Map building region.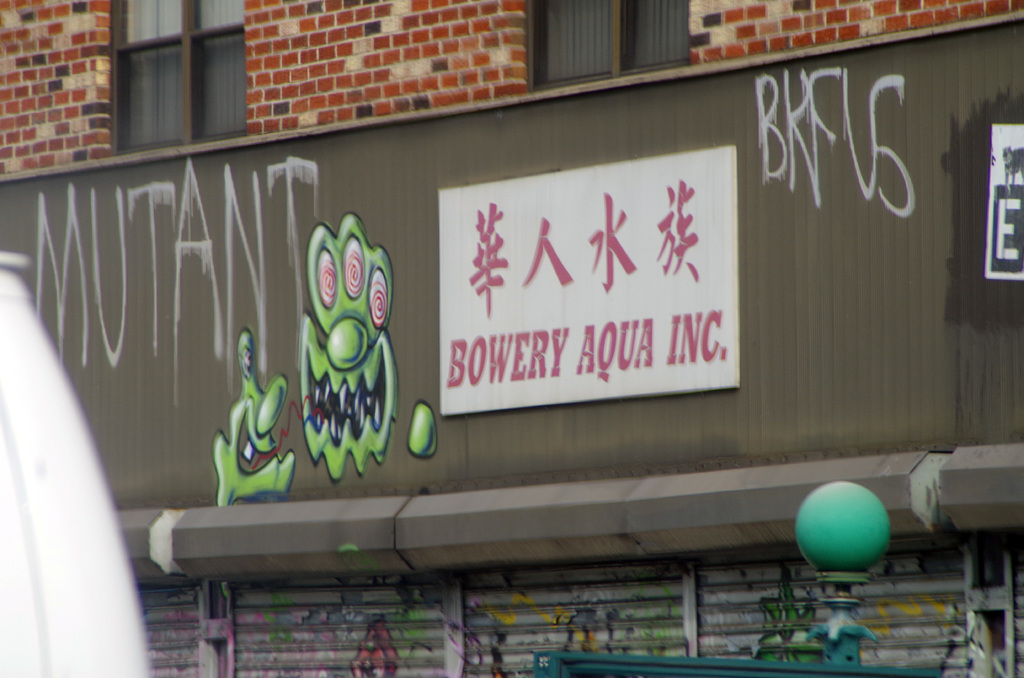
Mapped to BBox(0, 0, 1023, 677).
